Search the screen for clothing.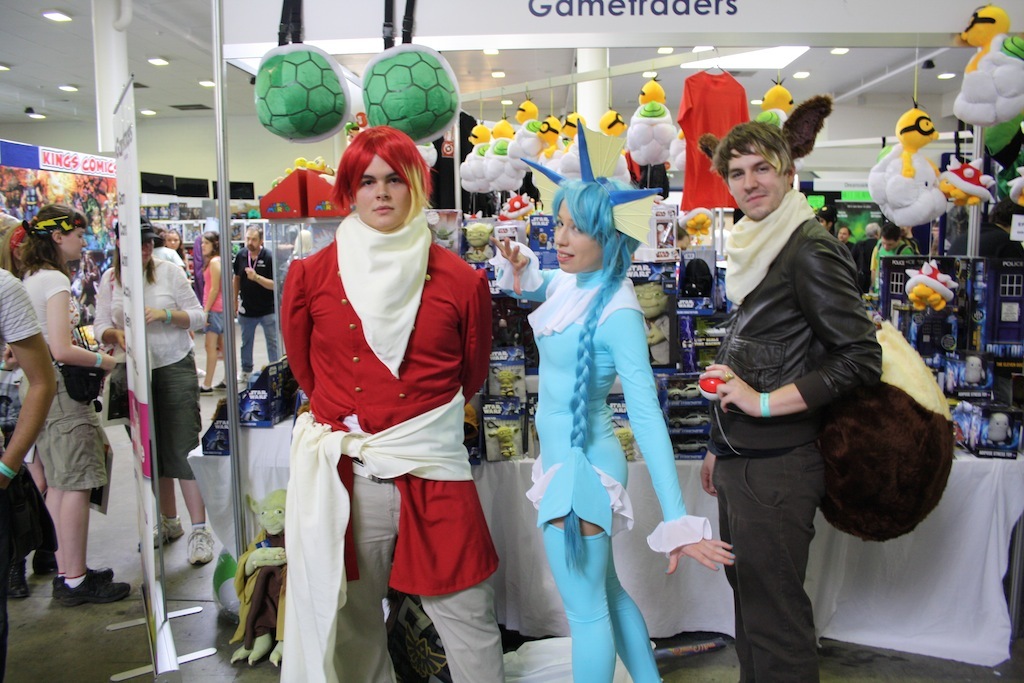
Found at 224/241/281/372.
